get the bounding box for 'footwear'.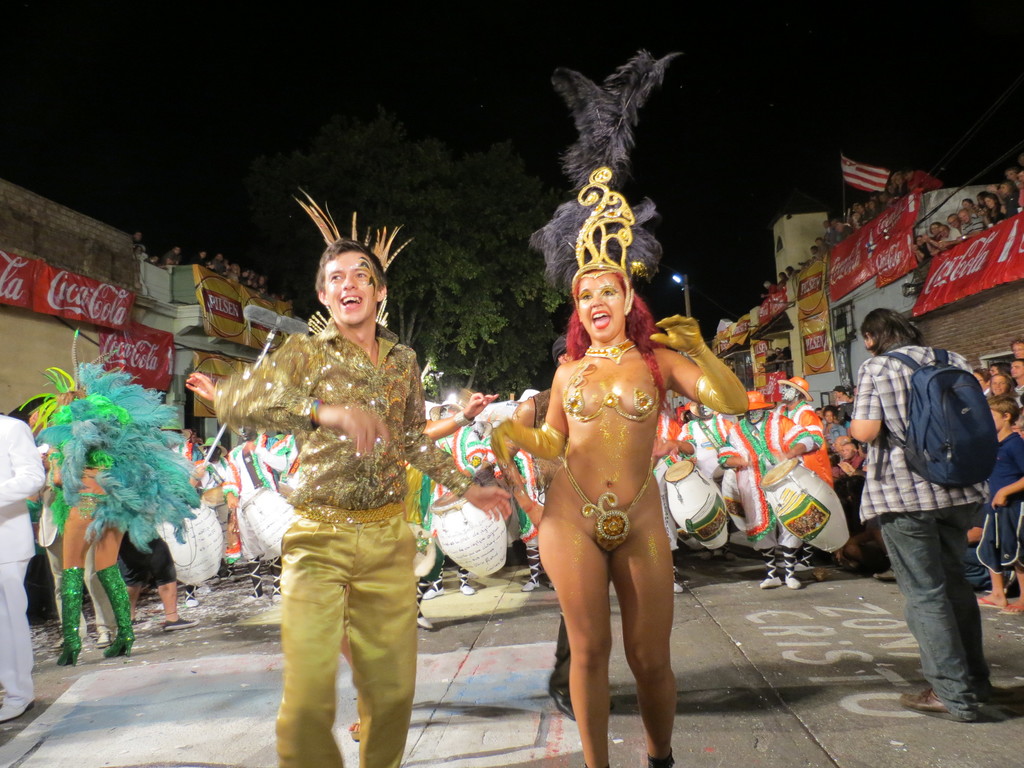
[left=457, top=567, right=476, bottom=595].
